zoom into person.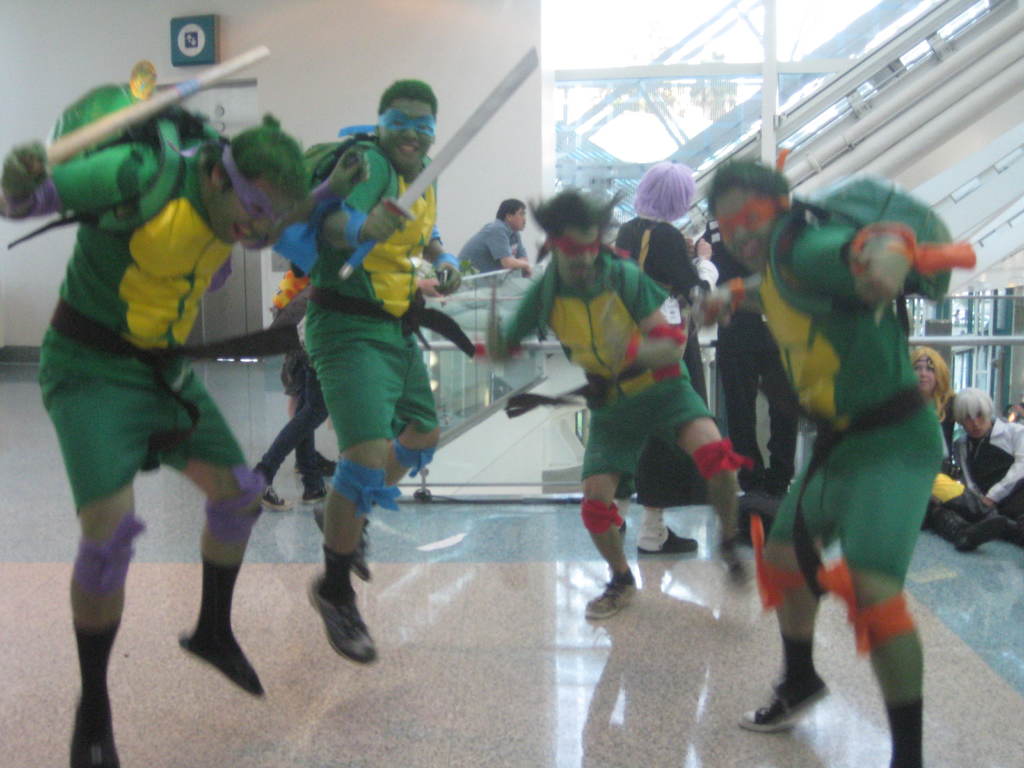
Zoom target: box(452, 193, 534, 413).
